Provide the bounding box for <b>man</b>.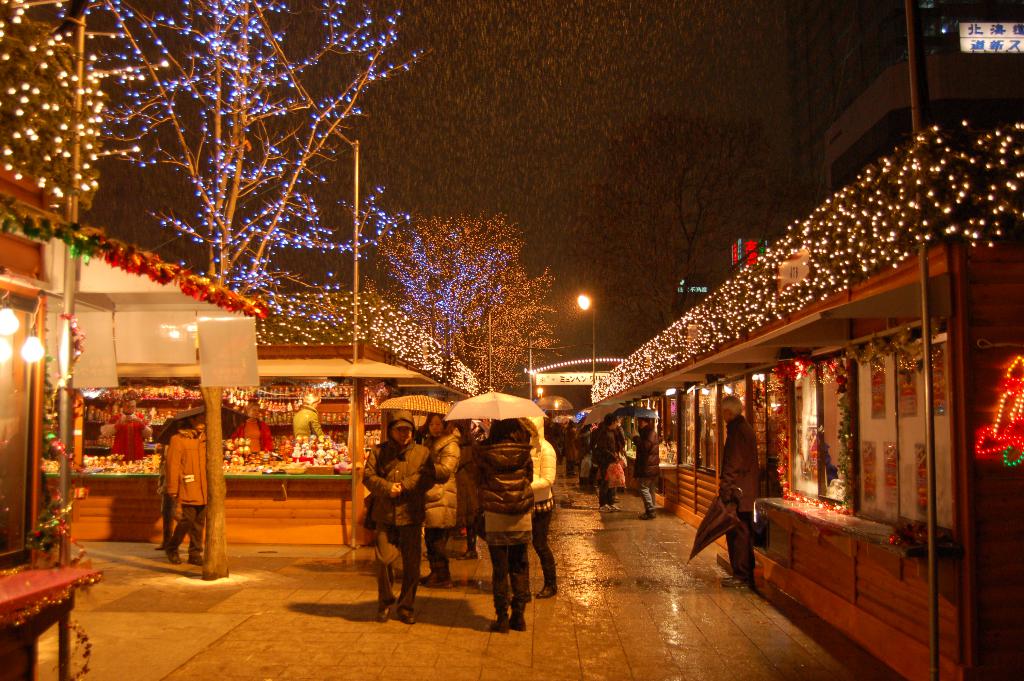
<box>164,413,207,566</box>.
